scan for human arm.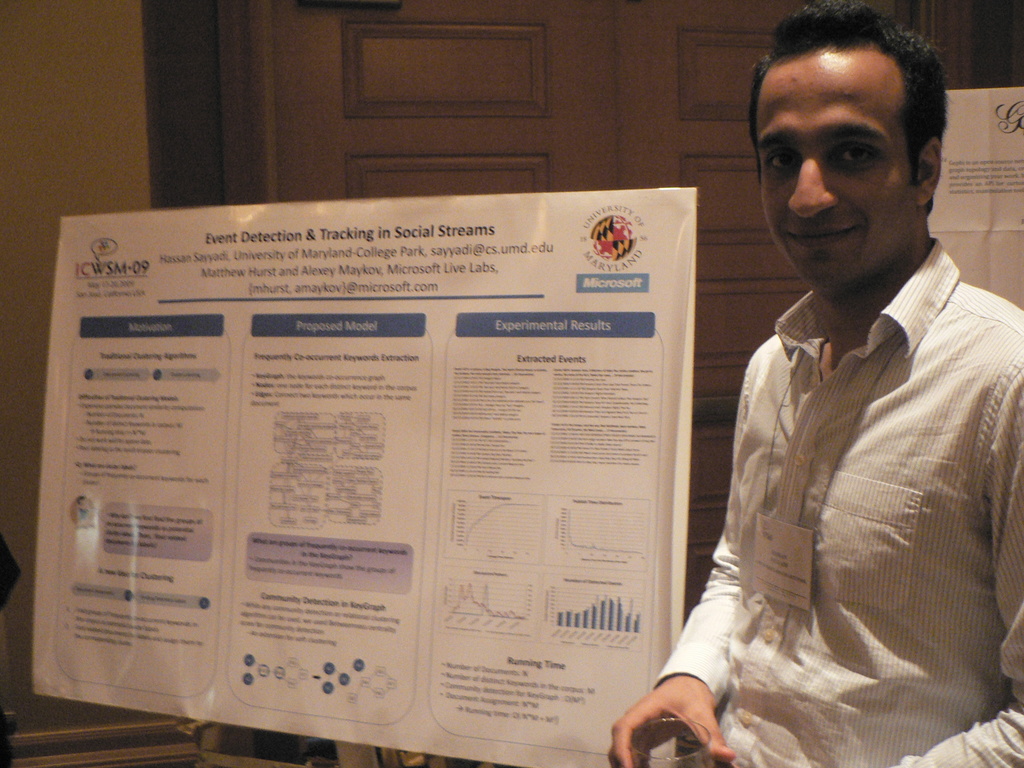
Scan result: BBox(895, 348, 1023, 767).
